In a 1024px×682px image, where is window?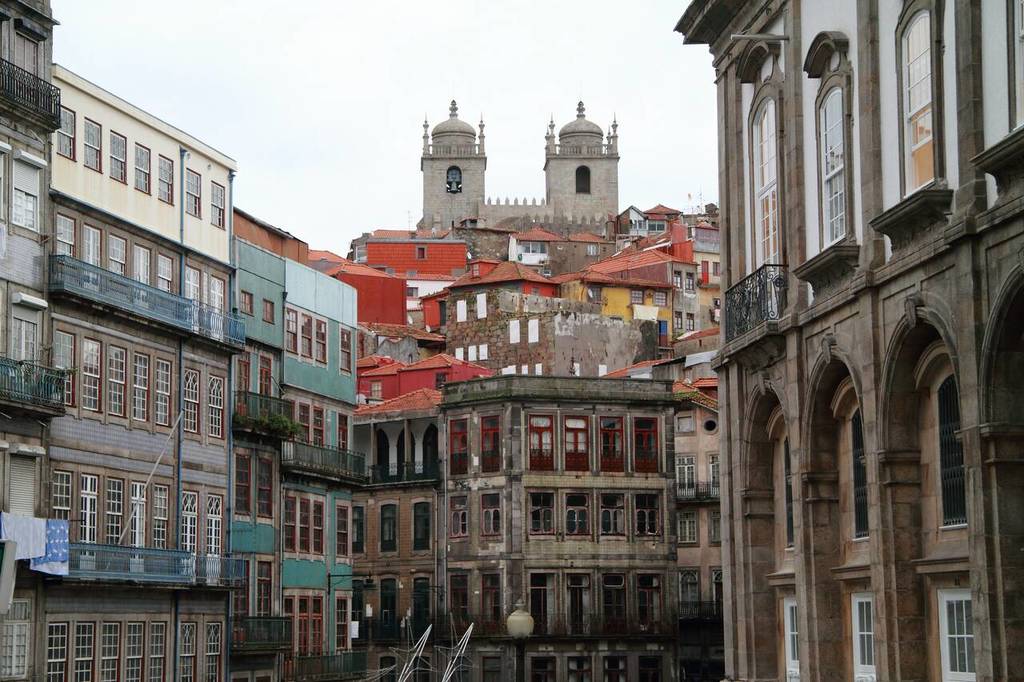
region(410, 500, 430, 552).
